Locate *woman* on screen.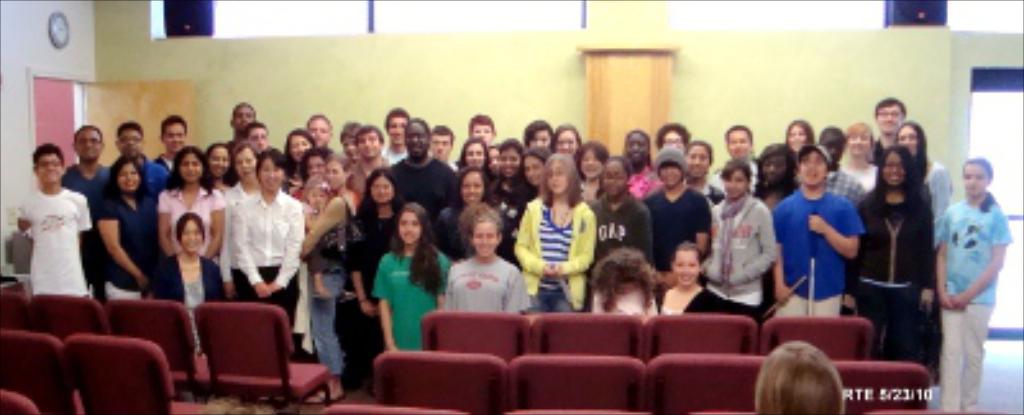
On screen at x1=154, y1=143, x2=223, y2=259.
